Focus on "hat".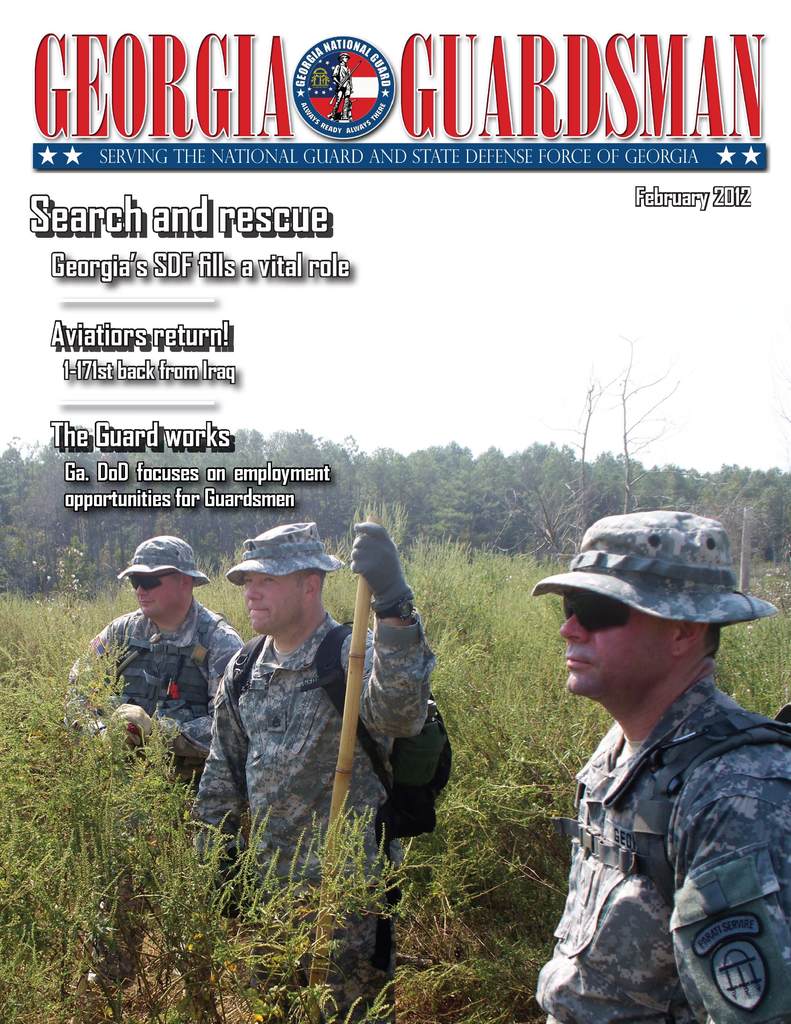
Focused at <region>221, 522, 346, 589</region>.
